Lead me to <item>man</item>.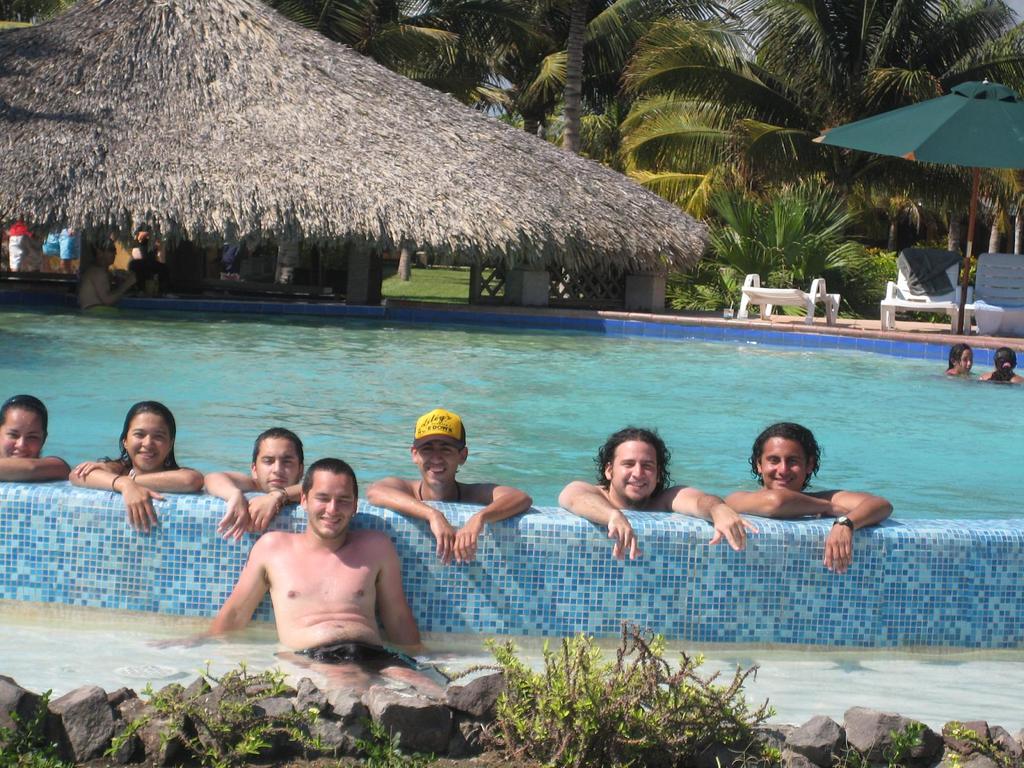
Lead to (left=79, top=243, right=141, bottom=323).
